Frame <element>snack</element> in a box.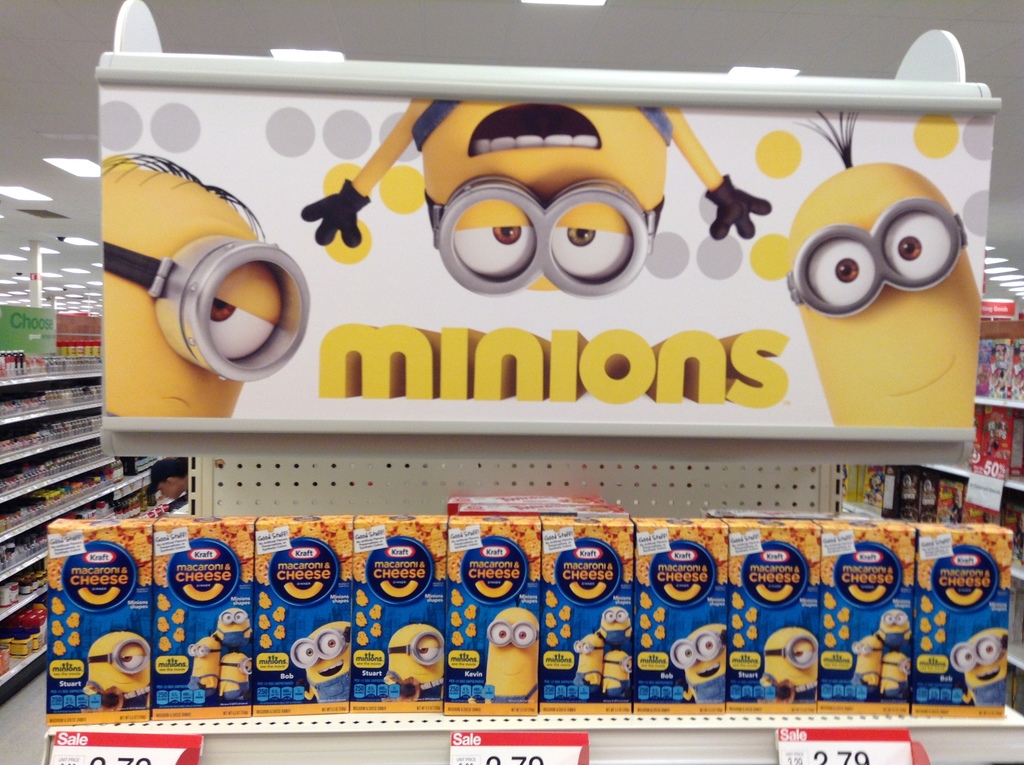
[733,594,742,608].
